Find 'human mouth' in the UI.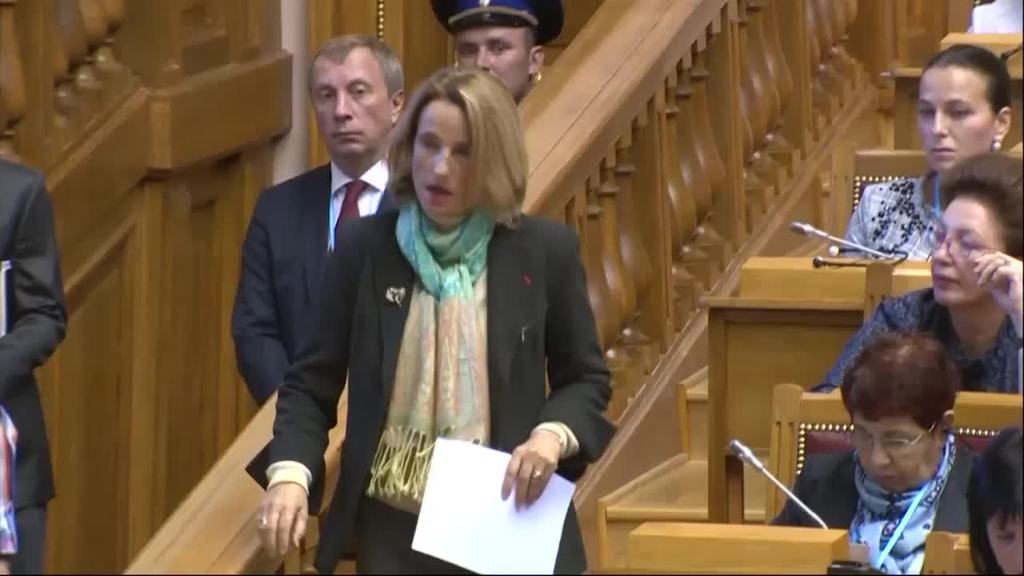
UI element at bbox=[871, 474, 902, 487].
